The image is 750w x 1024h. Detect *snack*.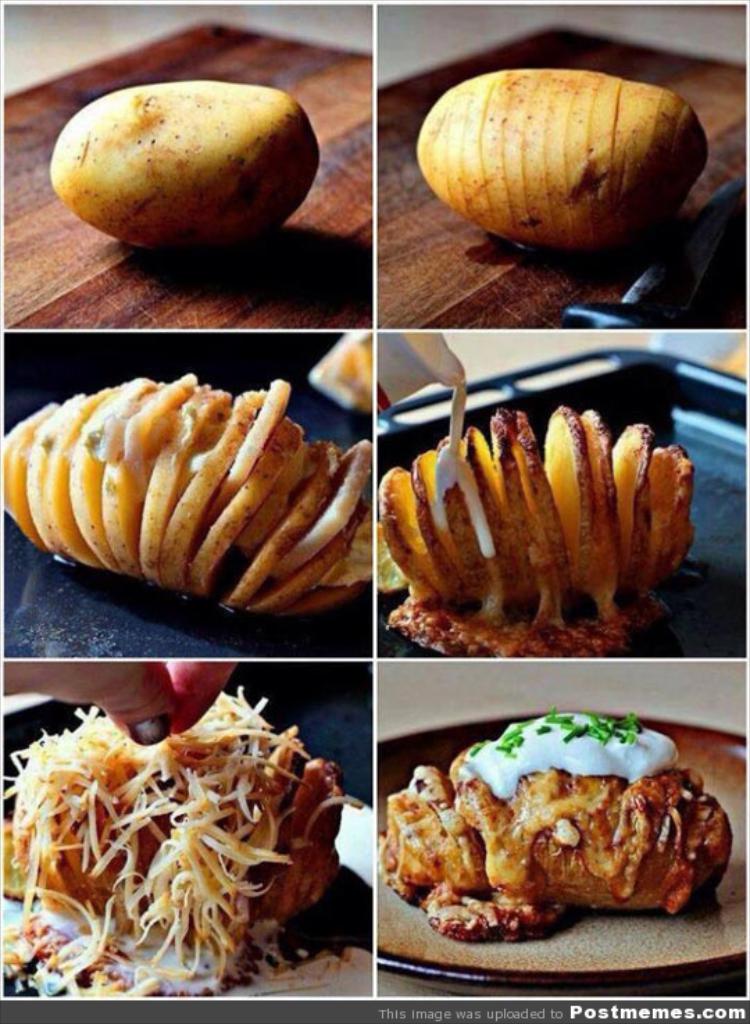
Detection: (left=4, top=367, right=372, bottom=621).
